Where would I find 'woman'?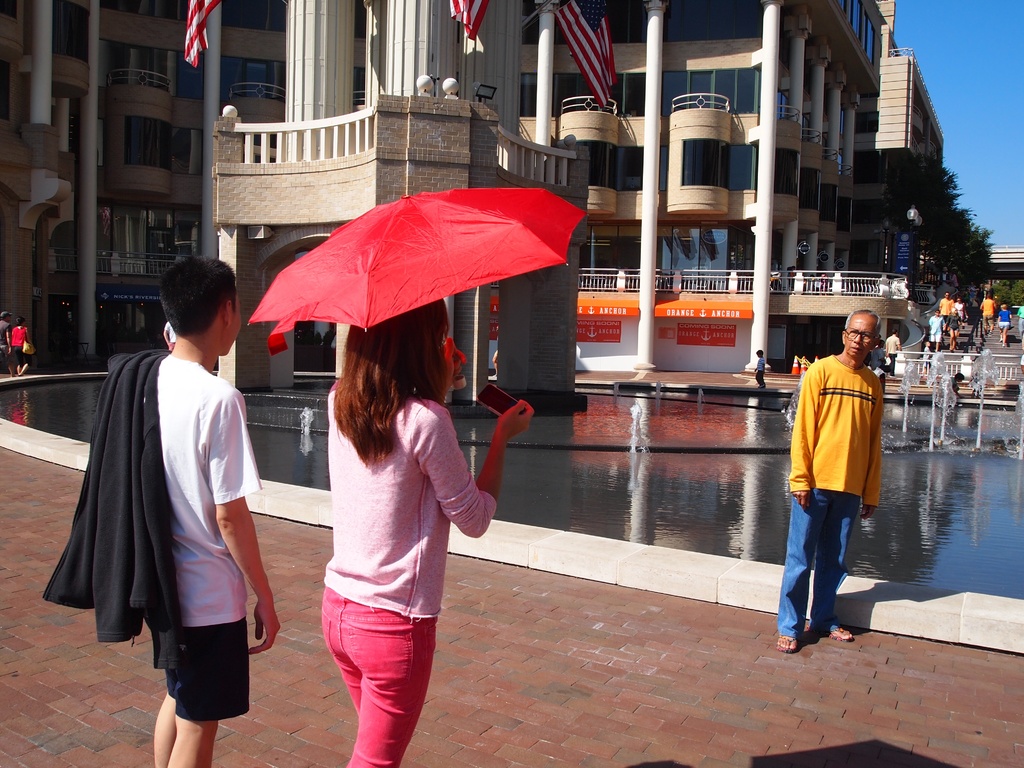
At (left=993, top=301, right=1011, bottom=346).
